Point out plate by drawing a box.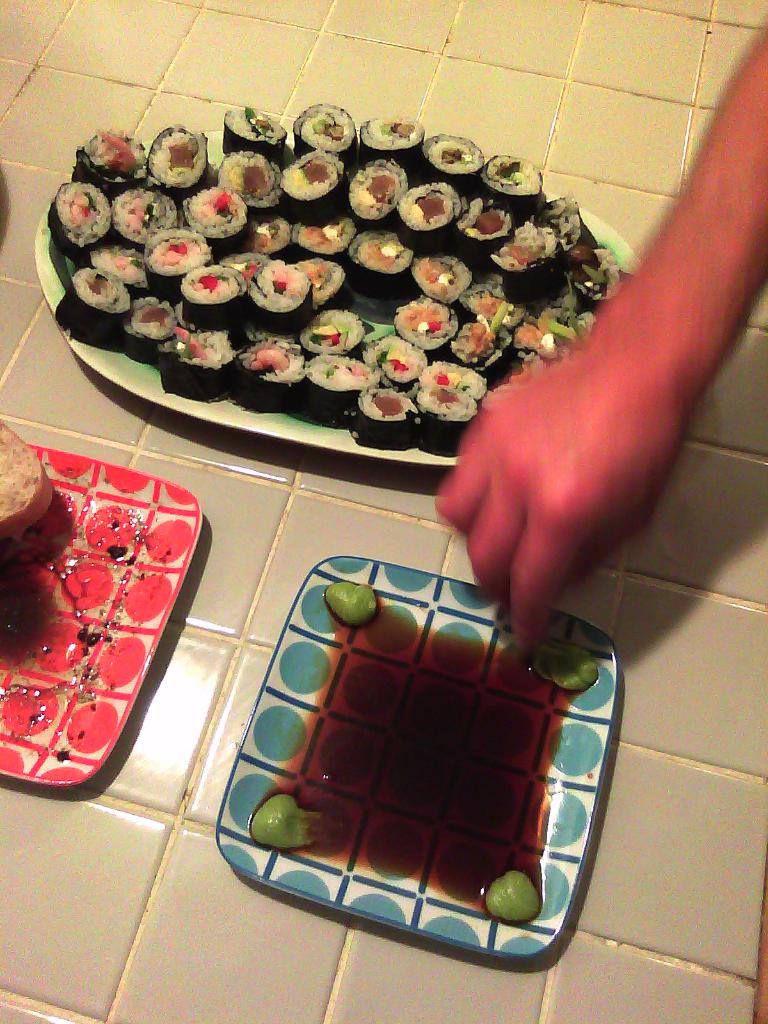
bbox=[0, 440, 202, 790].
